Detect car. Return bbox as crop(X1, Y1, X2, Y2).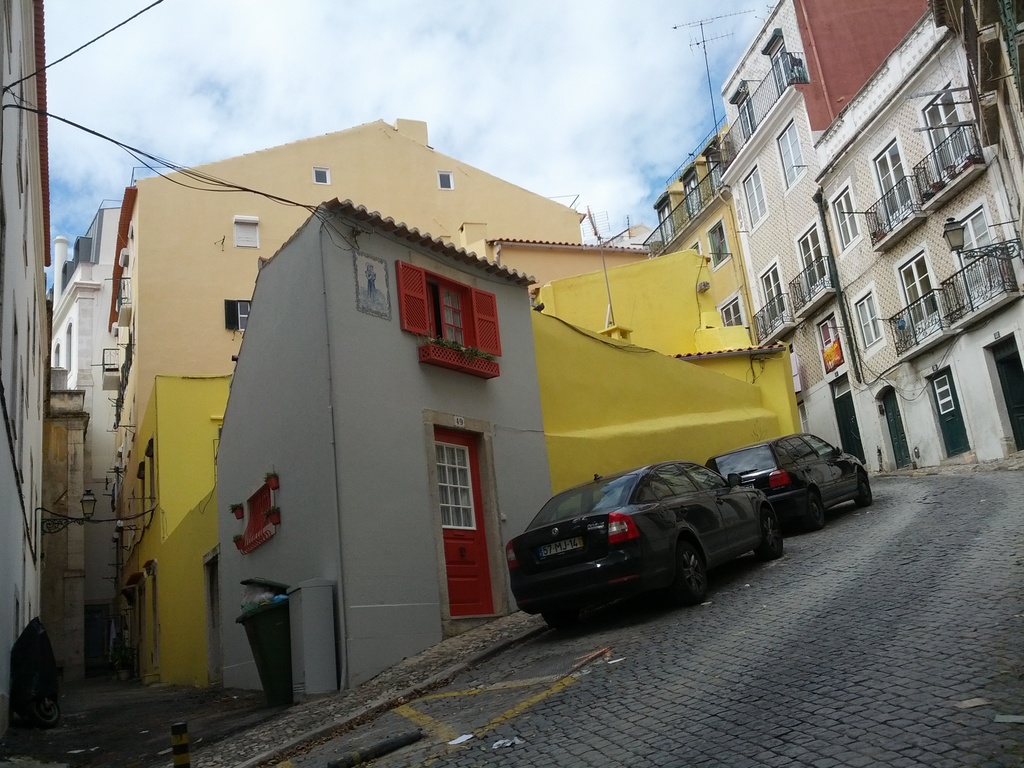
crop(497, 455, 784, 637).
